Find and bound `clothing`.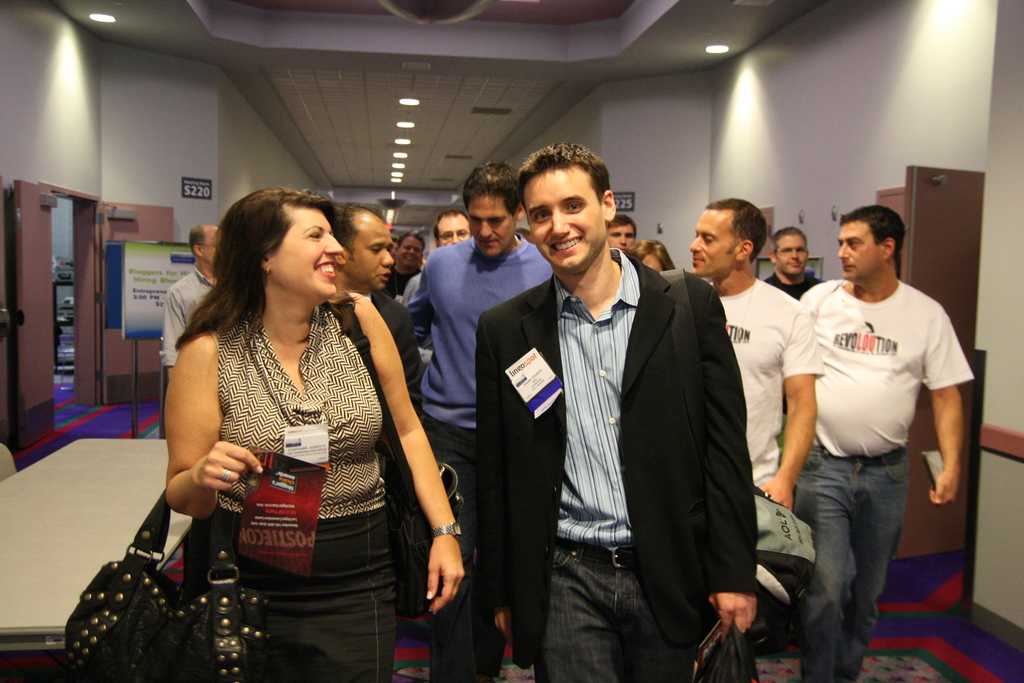
Bound: rect(372, 288, 425, 421).
